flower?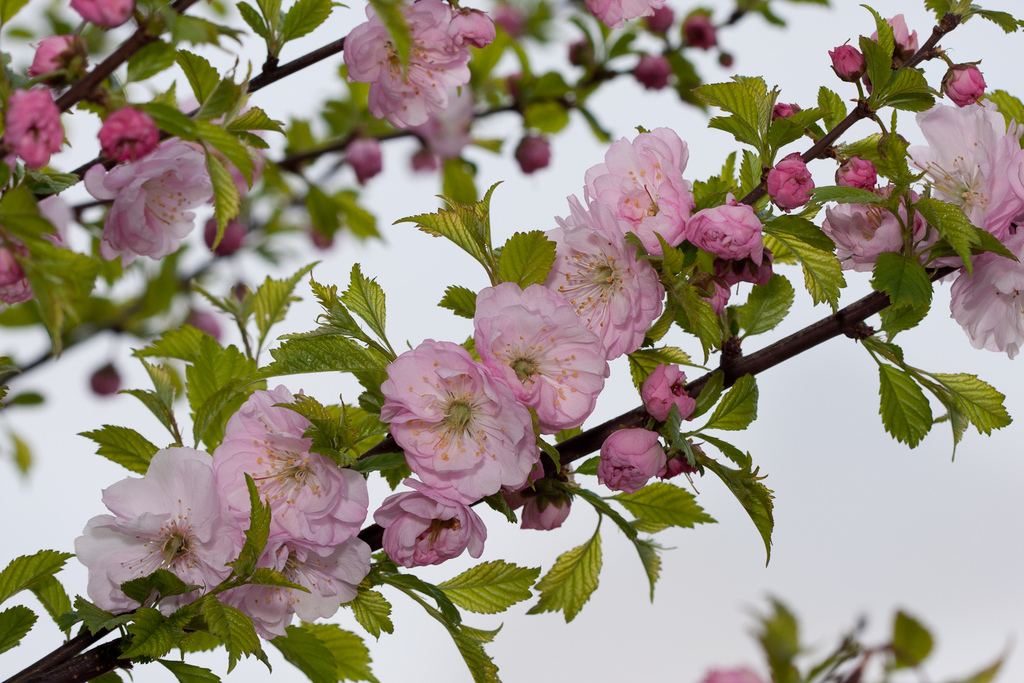
l=825, t=182, r=927, b=282
